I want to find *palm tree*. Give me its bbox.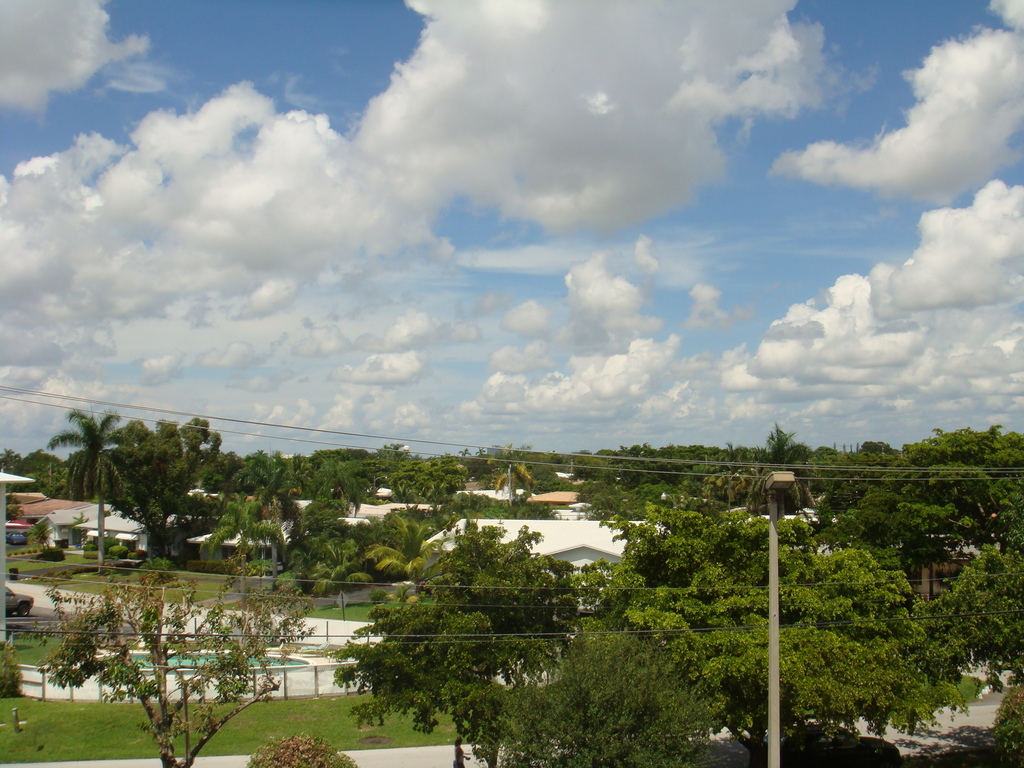
detection(227, 461, 269, 516).
